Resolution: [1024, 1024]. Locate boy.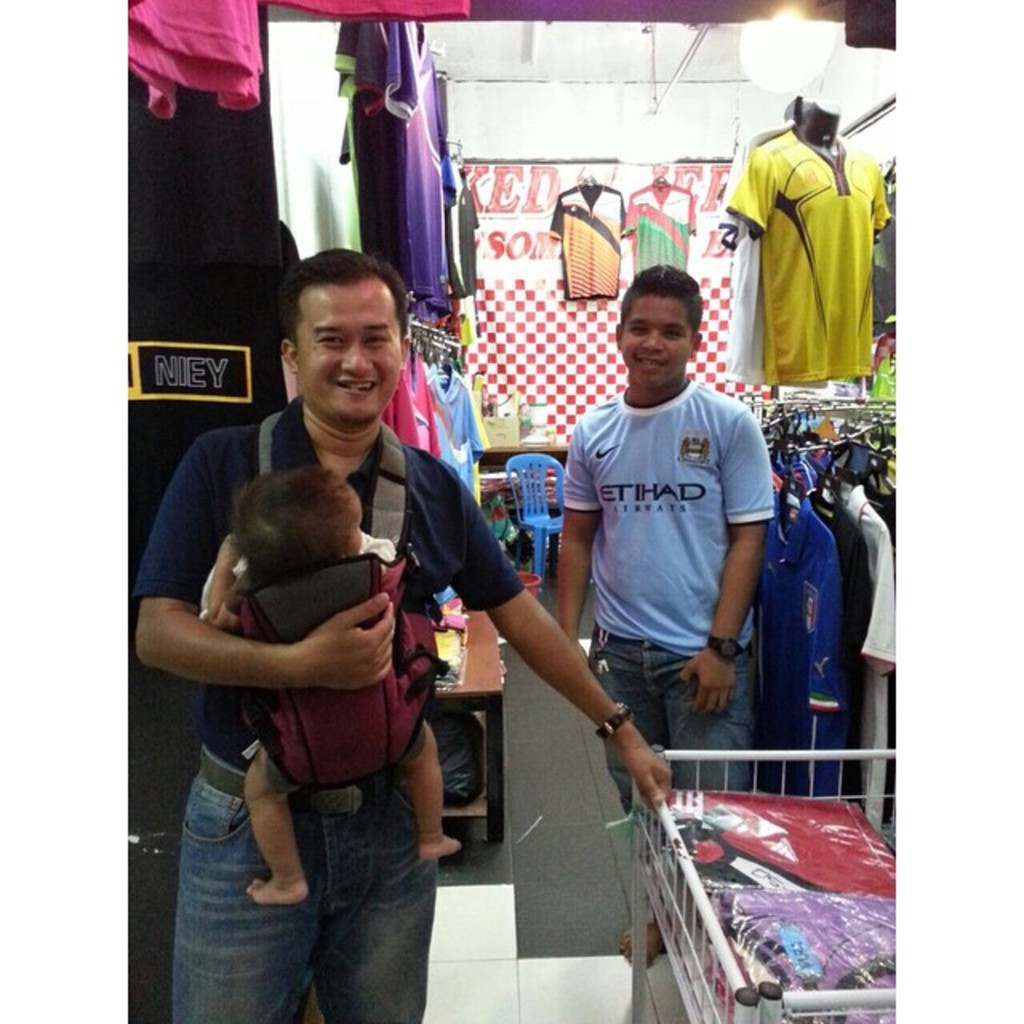
BBox(200, 472, 461, 890).
